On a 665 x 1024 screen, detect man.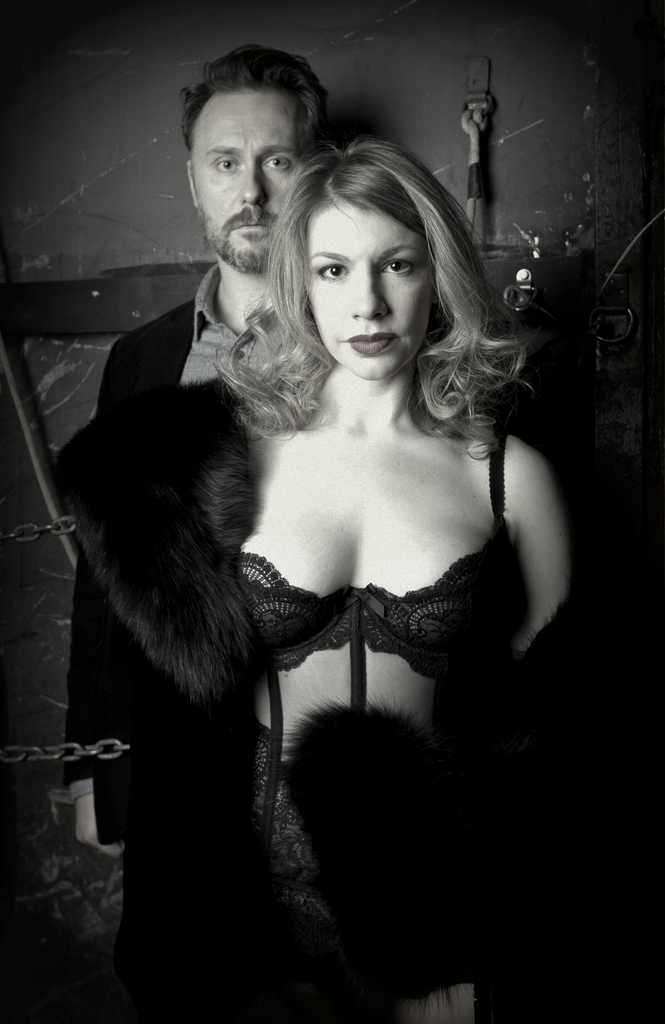
[56, 42, 323, 1023].
